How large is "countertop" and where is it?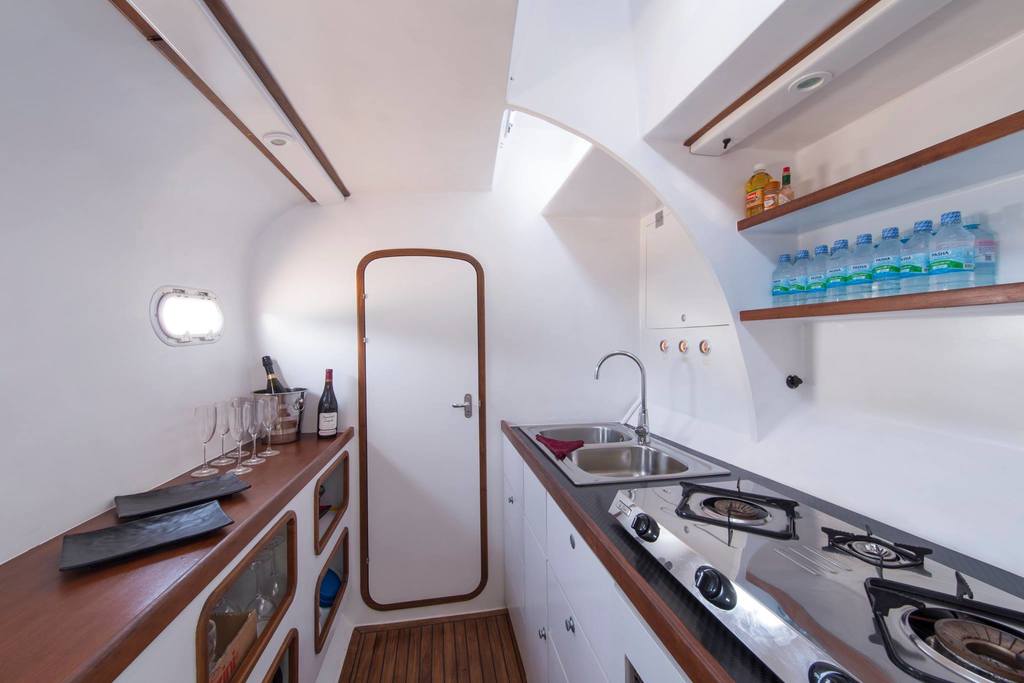
Bounding box: x1=509 y1=423 x2=919 y2=682.
